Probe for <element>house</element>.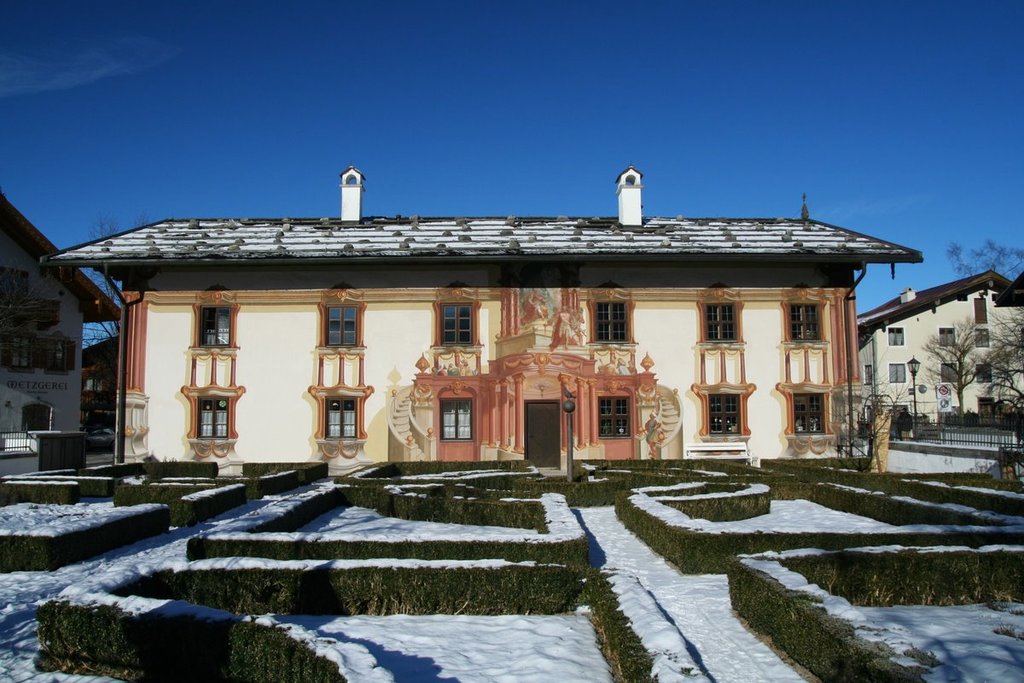
Probe result: (0,192,122,476).
